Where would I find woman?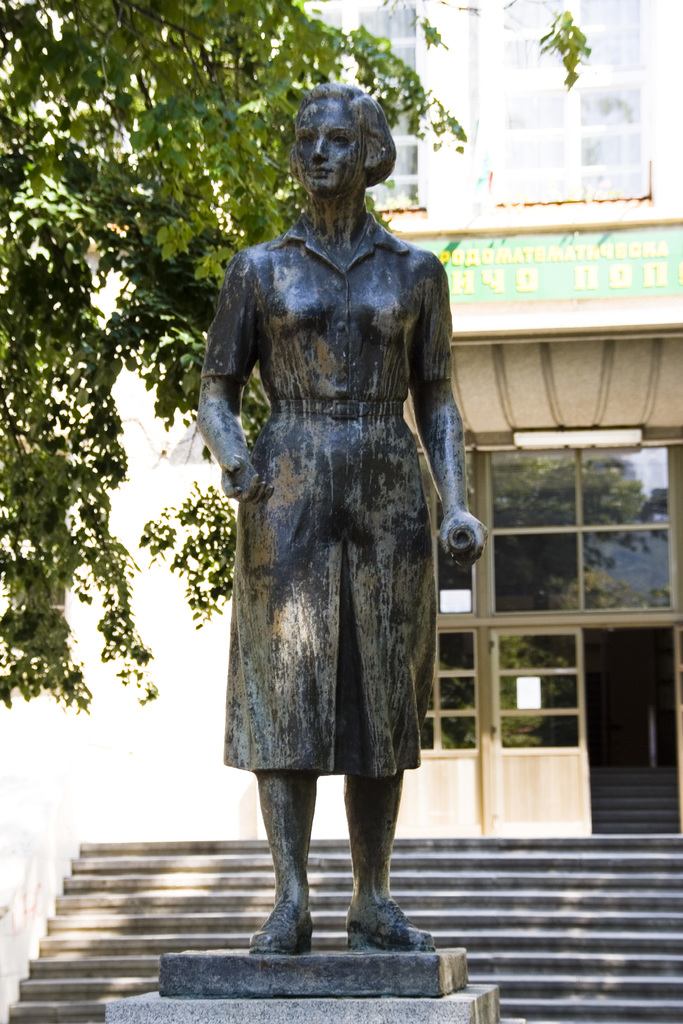
At (191,61,471,945).
